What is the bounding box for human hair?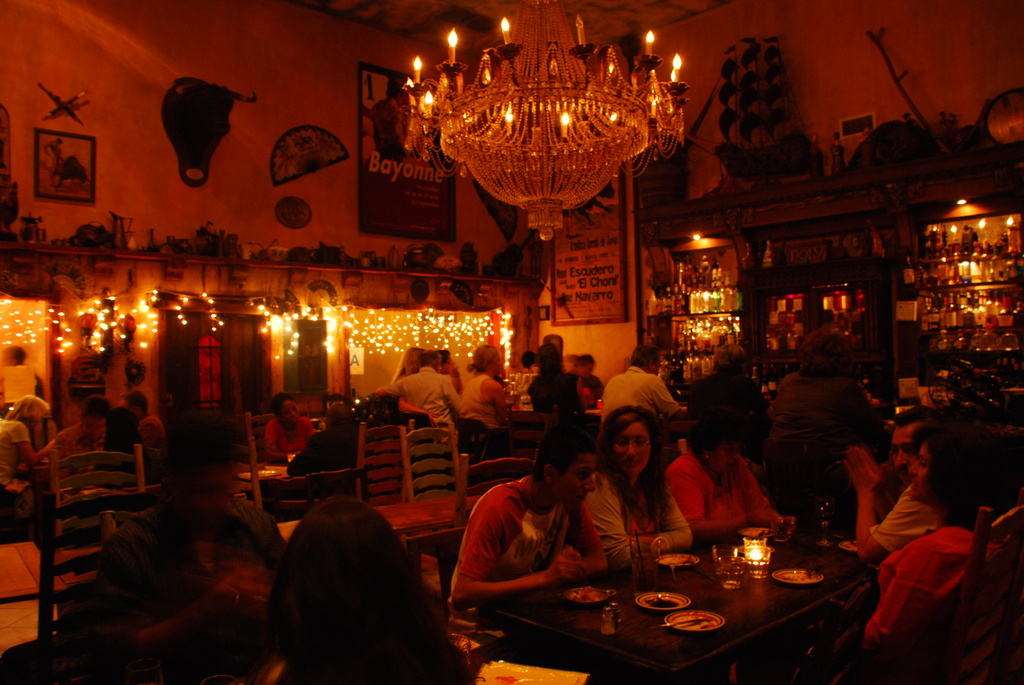
(371, 390, 402, 411).
